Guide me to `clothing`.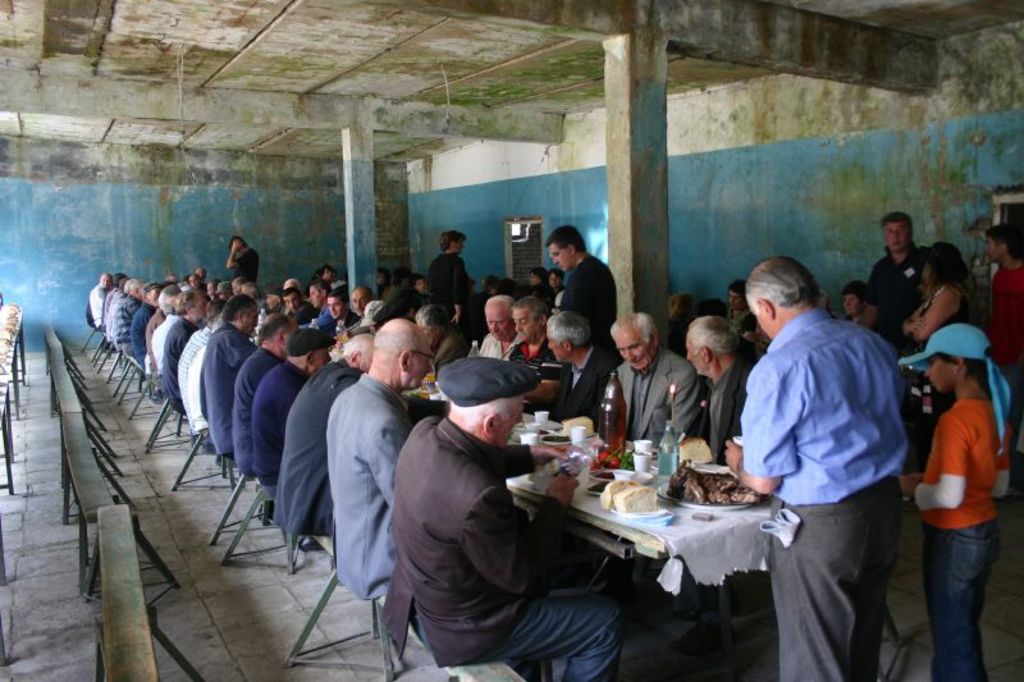
Guidance: box=[470, 329, 513, 362].
